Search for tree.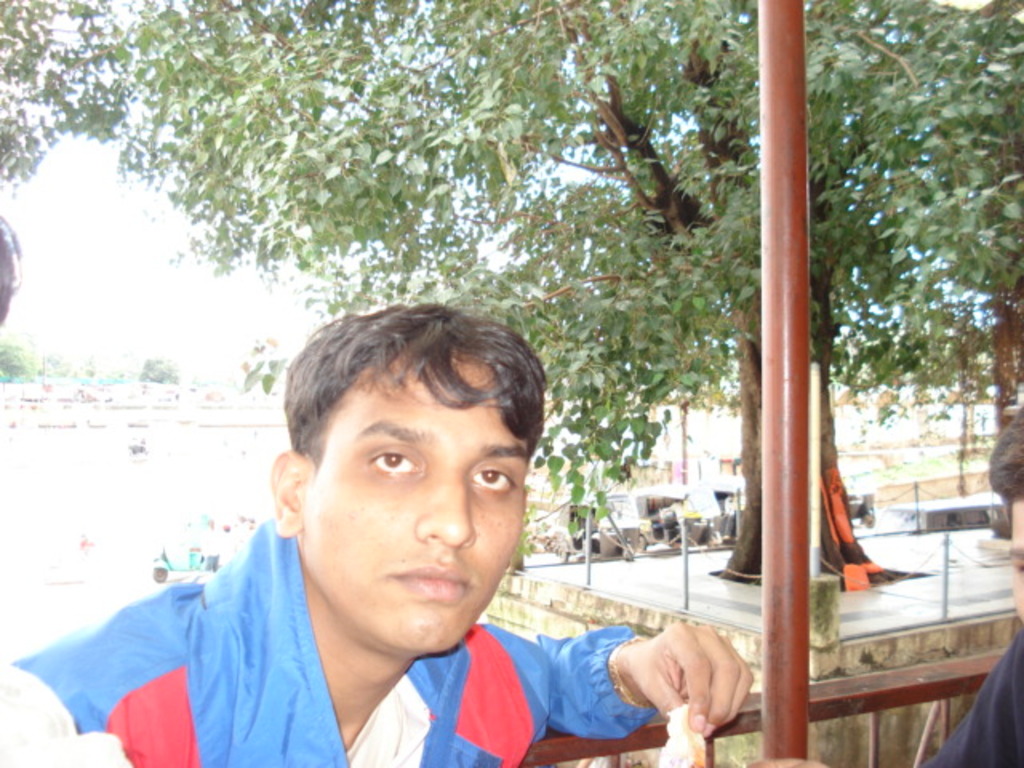
Found at BBox(43, 0, 1022, 578).
